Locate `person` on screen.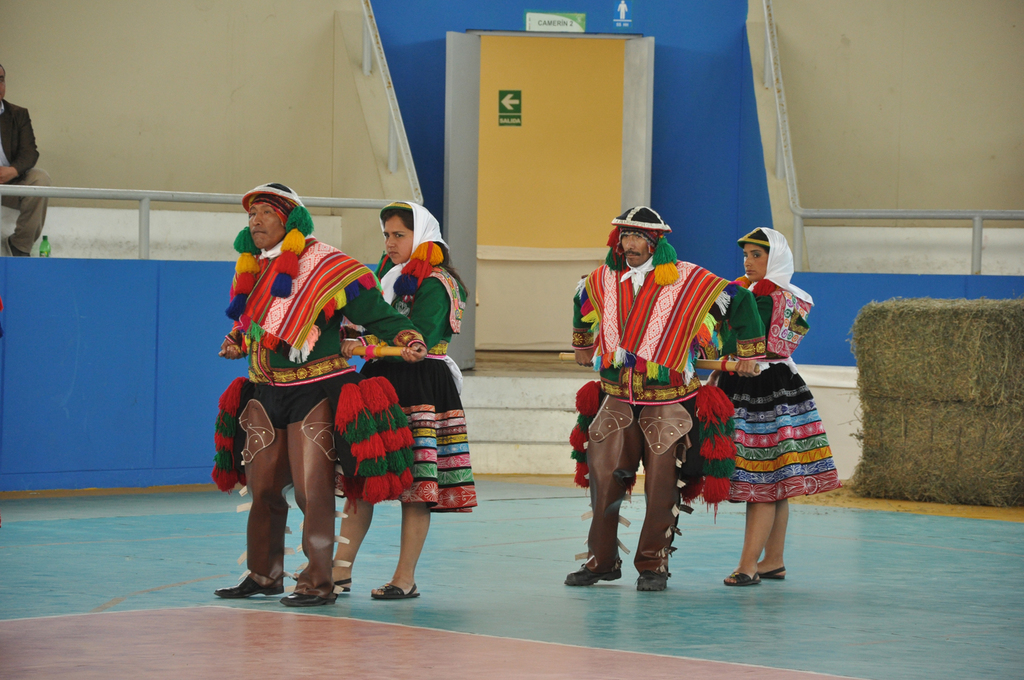
On screen at l=590, t=204, r=736, b=582.
